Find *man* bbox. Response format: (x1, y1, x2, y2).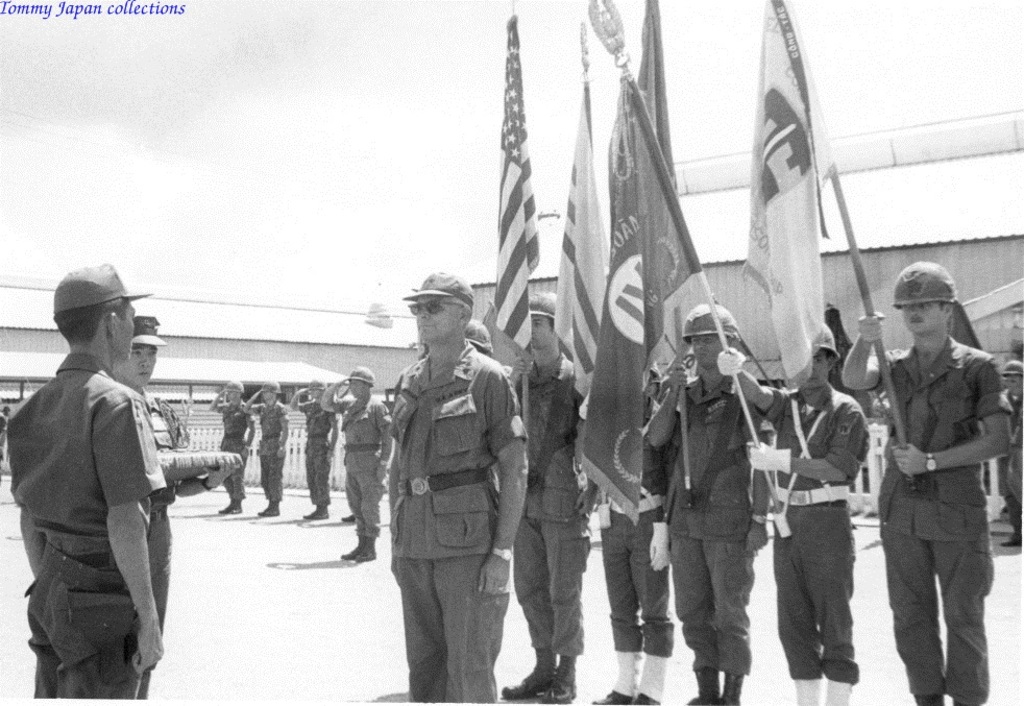
(383, 269, 531, 705).
